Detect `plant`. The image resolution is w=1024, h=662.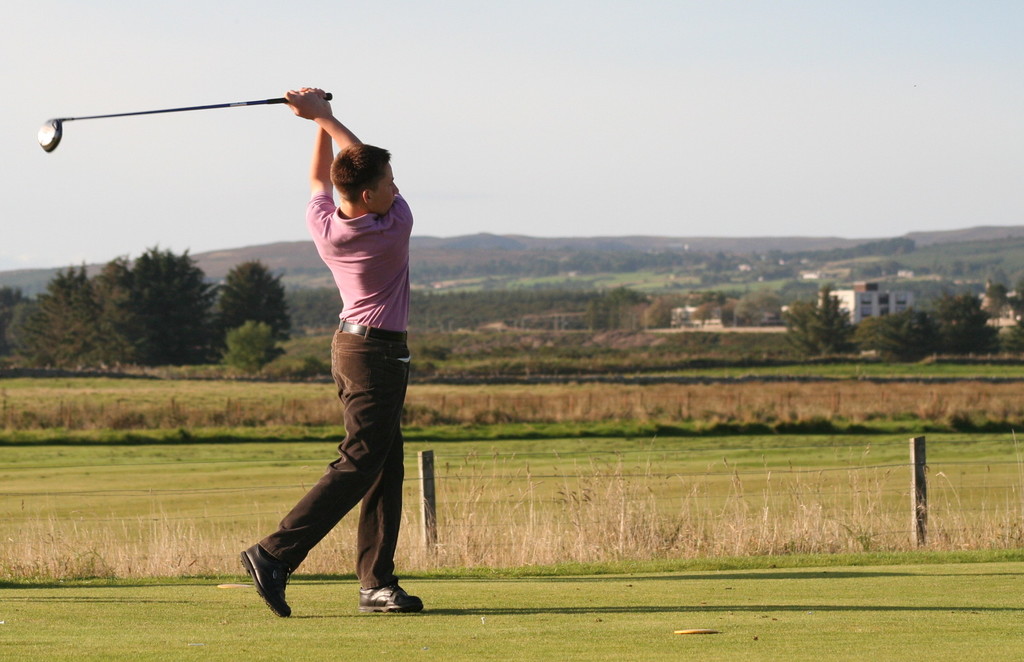
(422, 350, 796, 389).
